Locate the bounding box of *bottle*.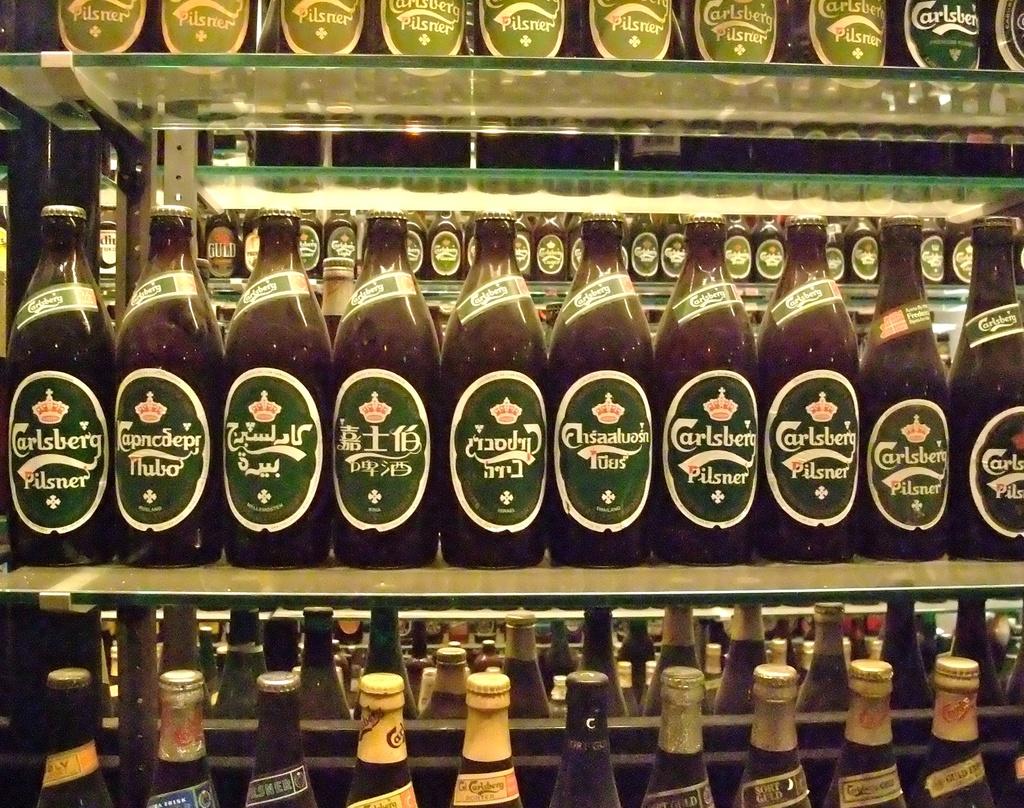
Bounding box: l=621, t=615, r=655, b=660.
